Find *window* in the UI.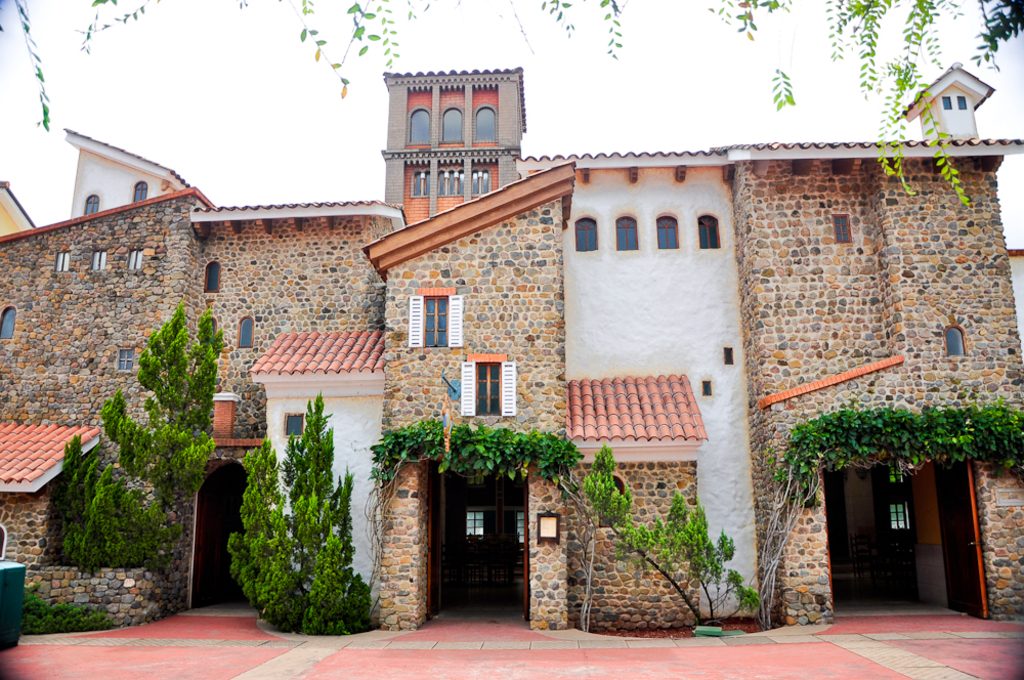
UI element at 408/289/461/347.
